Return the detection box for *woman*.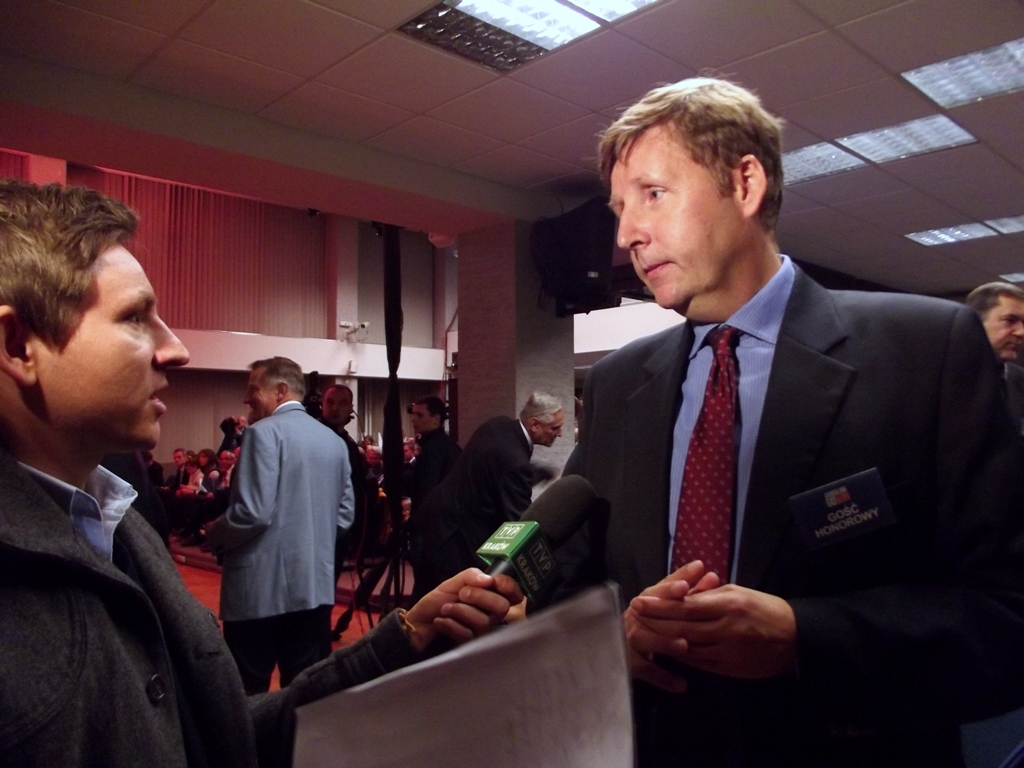
BBox(208, 336, 333, 703).
